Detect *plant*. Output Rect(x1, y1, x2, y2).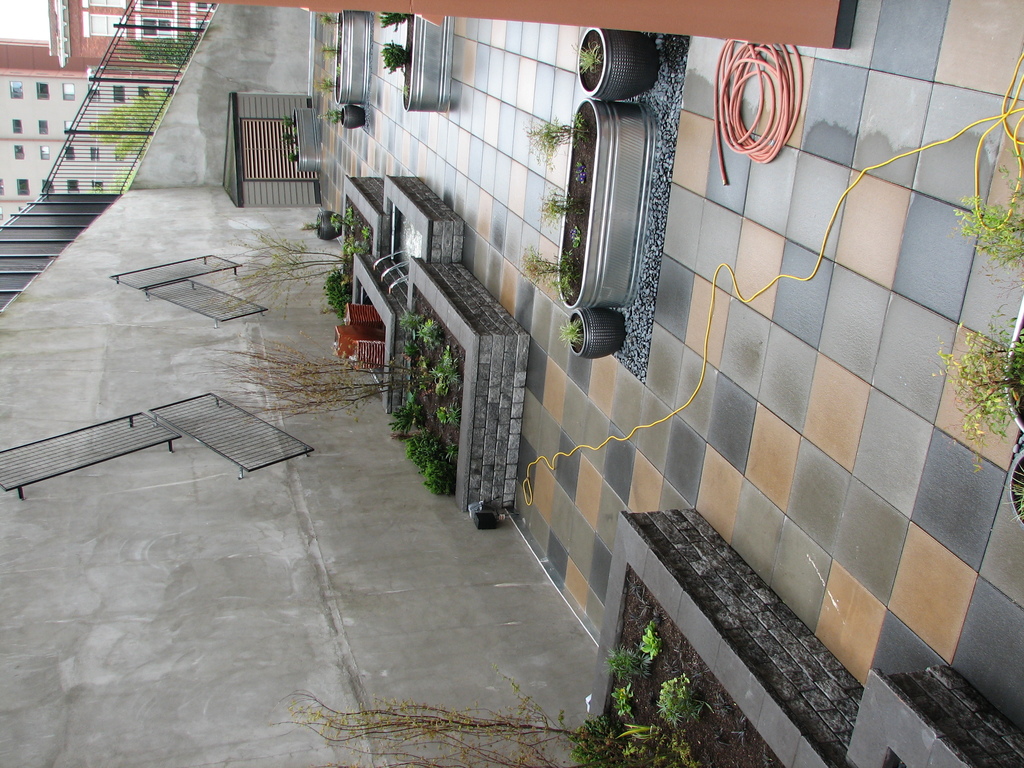
Rect(534, 191, 586, 223).
